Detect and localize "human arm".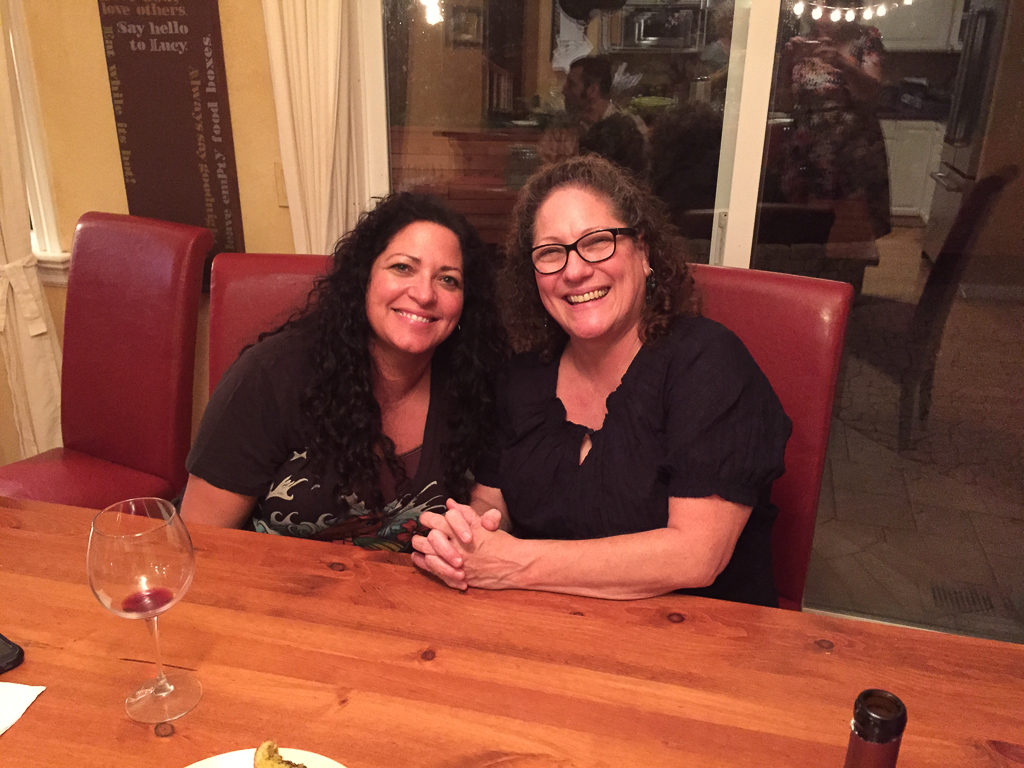
Localized at <box>178,339,283,527</box>.
